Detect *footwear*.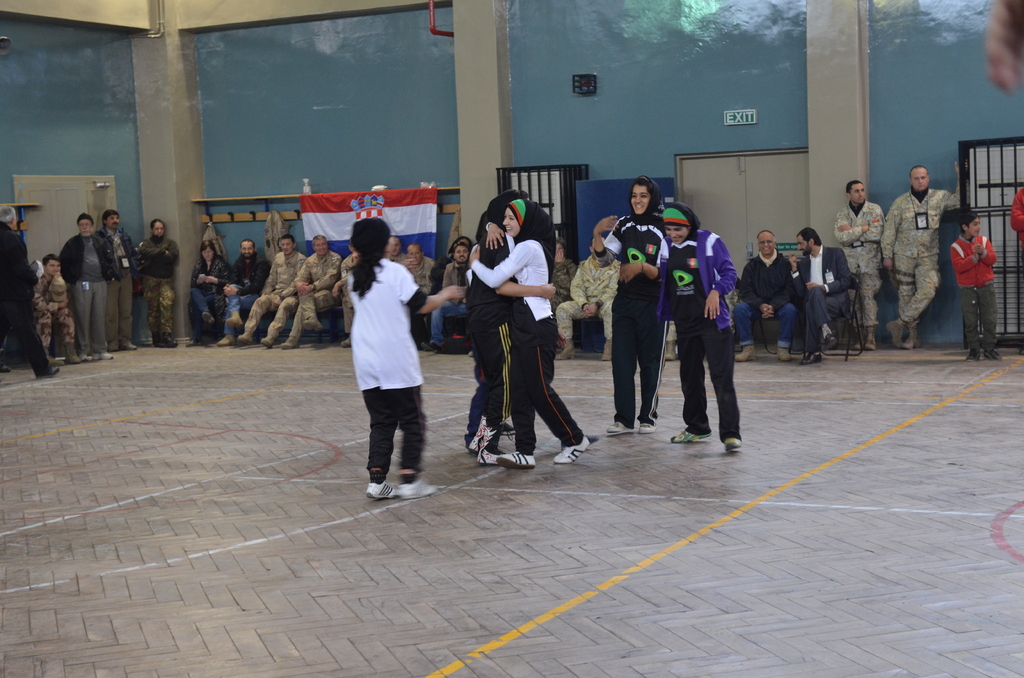
Detected at <bbox>93, 352, 116, 362</bbox>.
